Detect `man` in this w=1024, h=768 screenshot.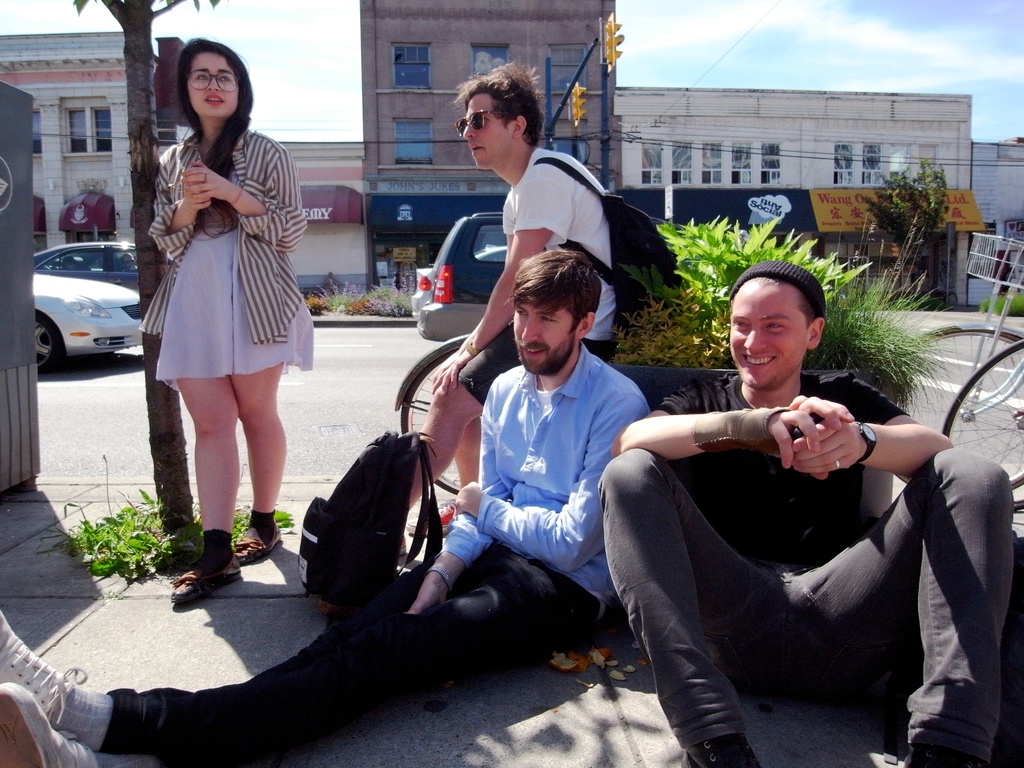
Detection: 0:246:645:767.
